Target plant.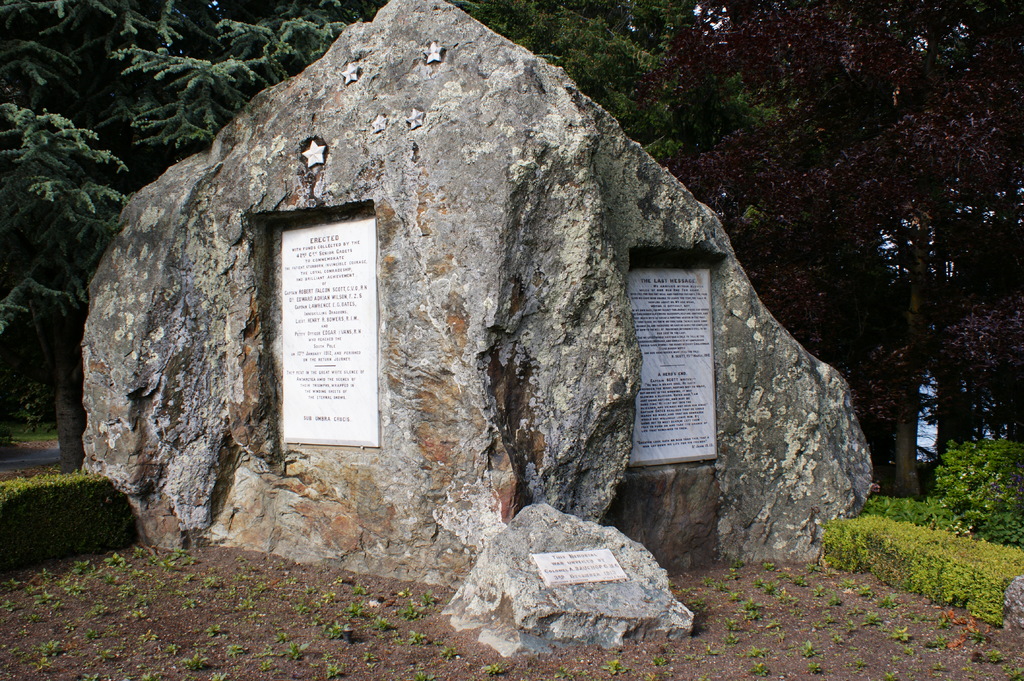
Target region: [x1=135, y1=549, x2=141, y2=560].
